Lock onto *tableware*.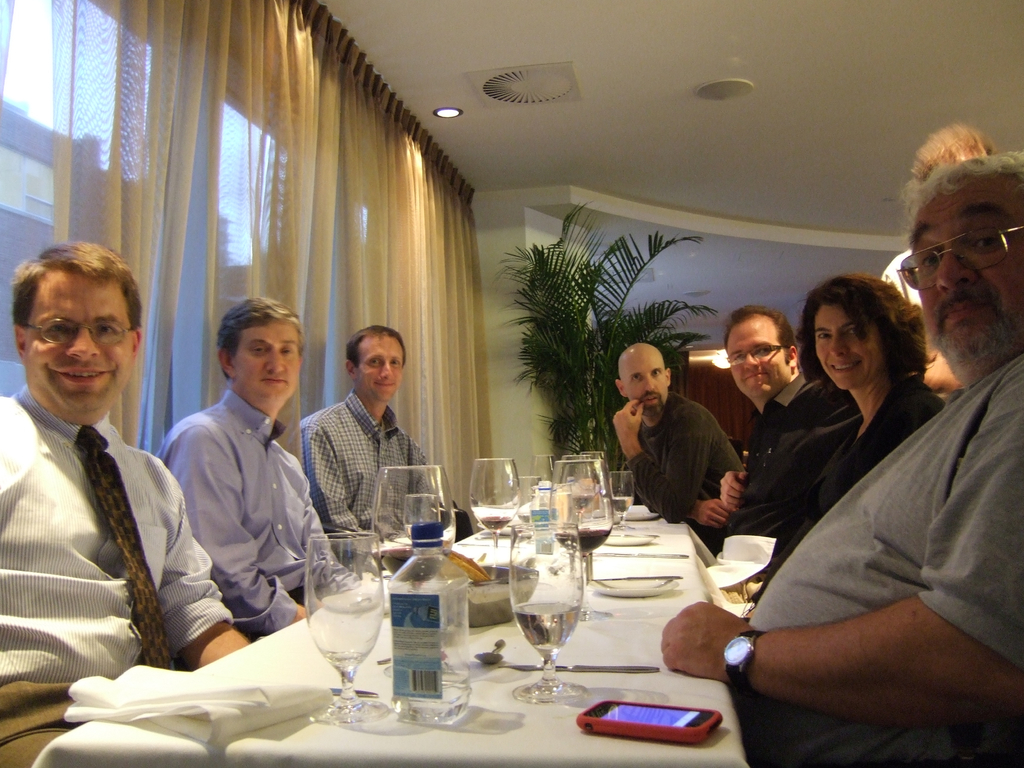
Locked: BBox(599, 568, 677, 592).
